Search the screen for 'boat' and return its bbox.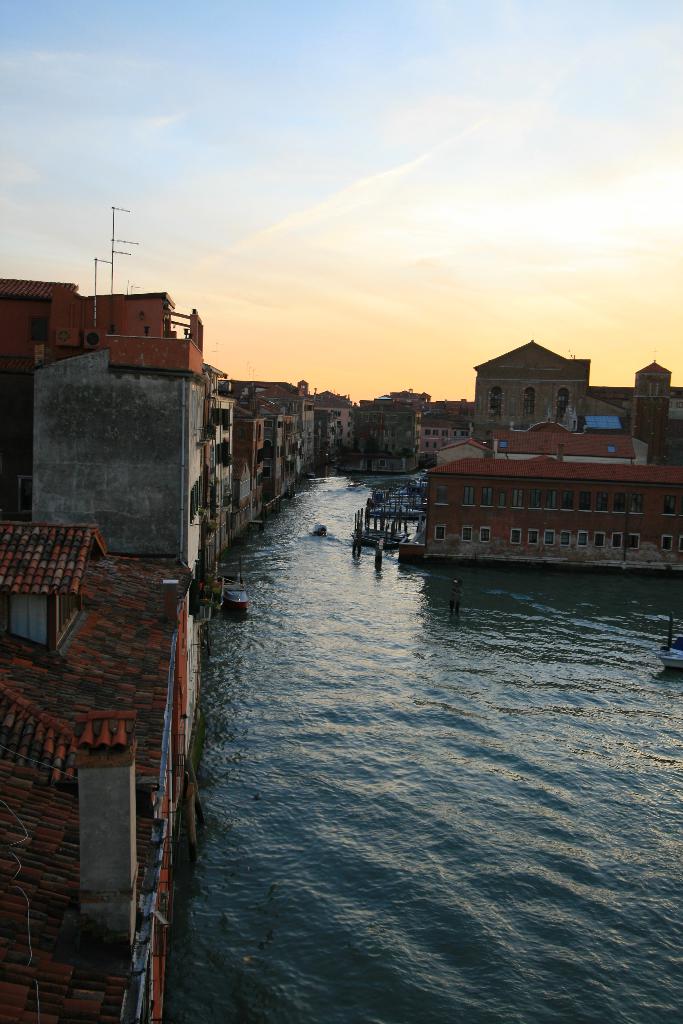
Found: 657 618 682 674.
